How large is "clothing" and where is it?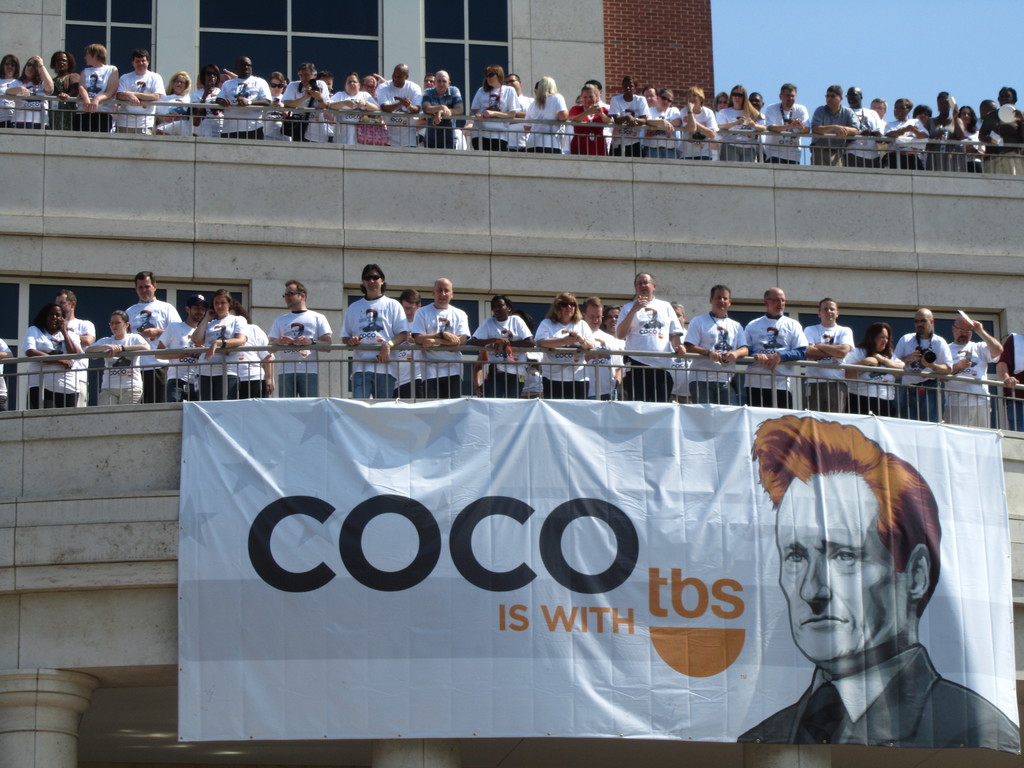
Bounding box: bbox=[732, 647, 1023, 750].
